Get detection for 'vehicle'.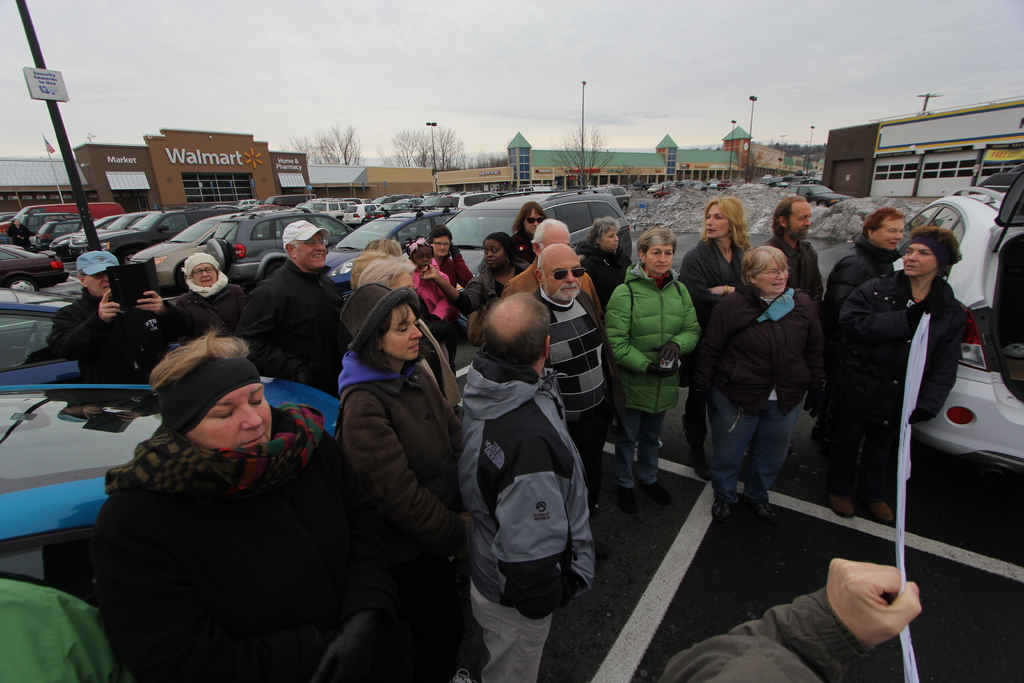
Detection: BBox(970, 158, 1023, 200).
